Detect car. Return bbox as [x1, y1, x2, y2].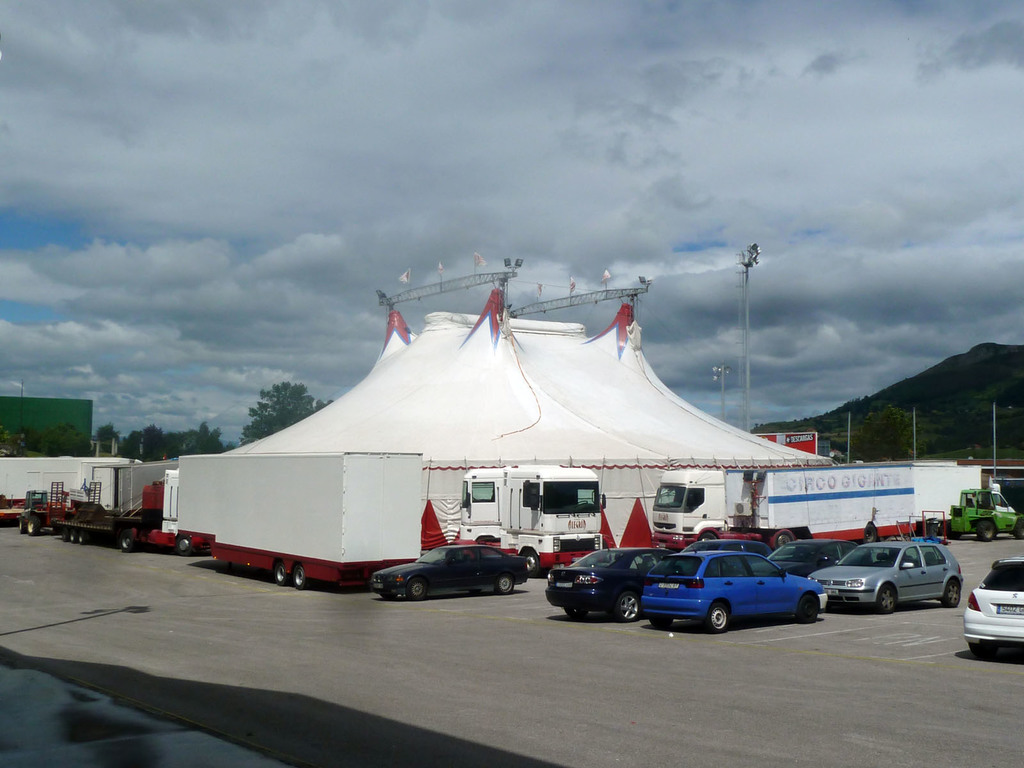
[801, 538, 960, 618].
